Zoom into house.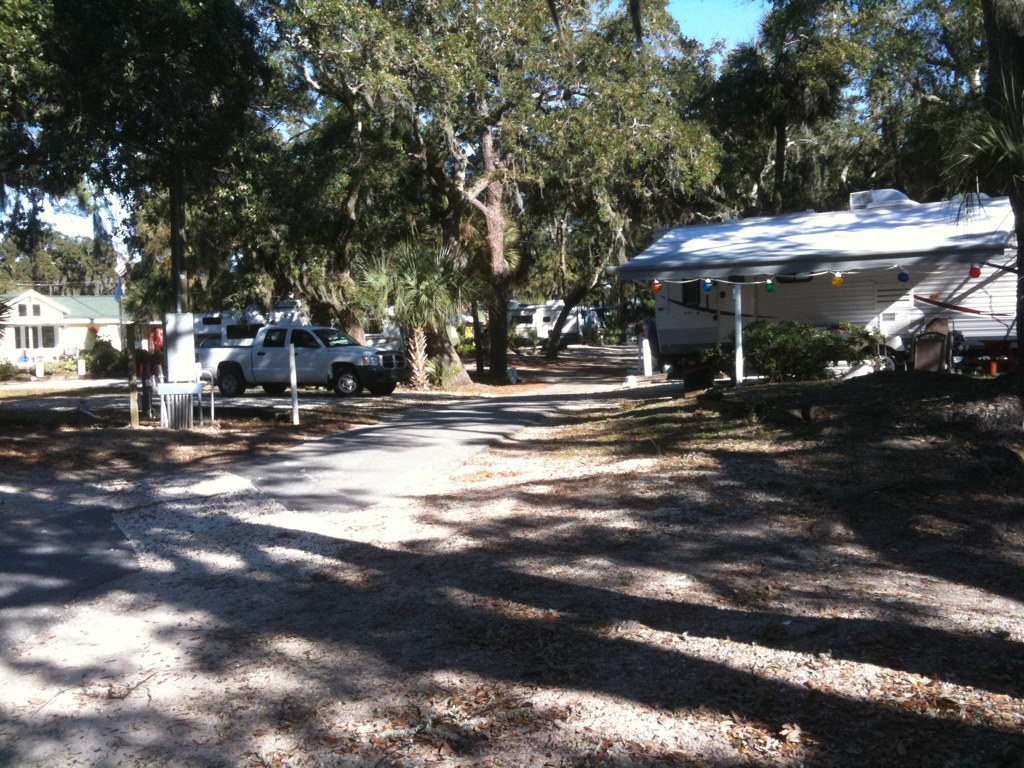
Zoom target: (0,280,138,373).
